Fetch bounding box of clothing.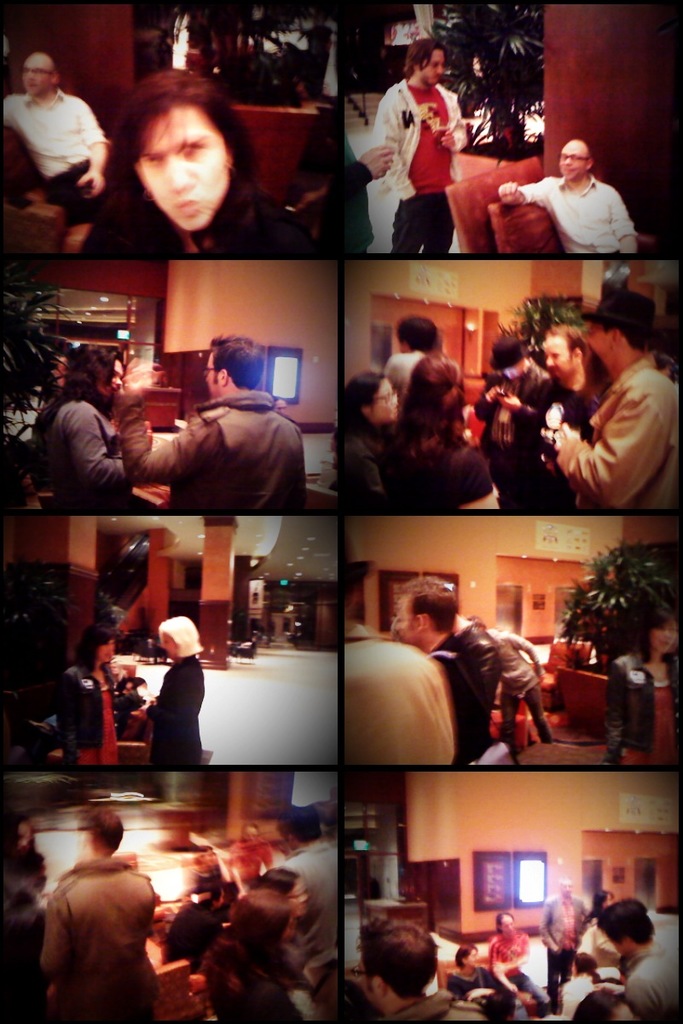
Bbox: 108 385 311 517.
